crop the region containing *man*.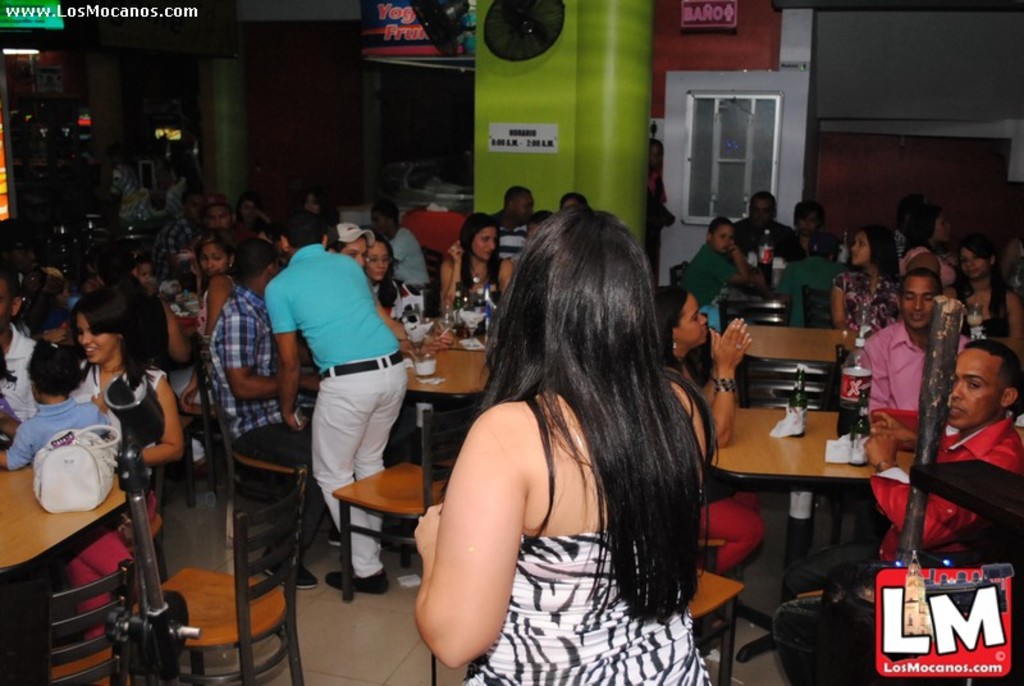
Crop region: detection(776, 335, 1023, 685).
